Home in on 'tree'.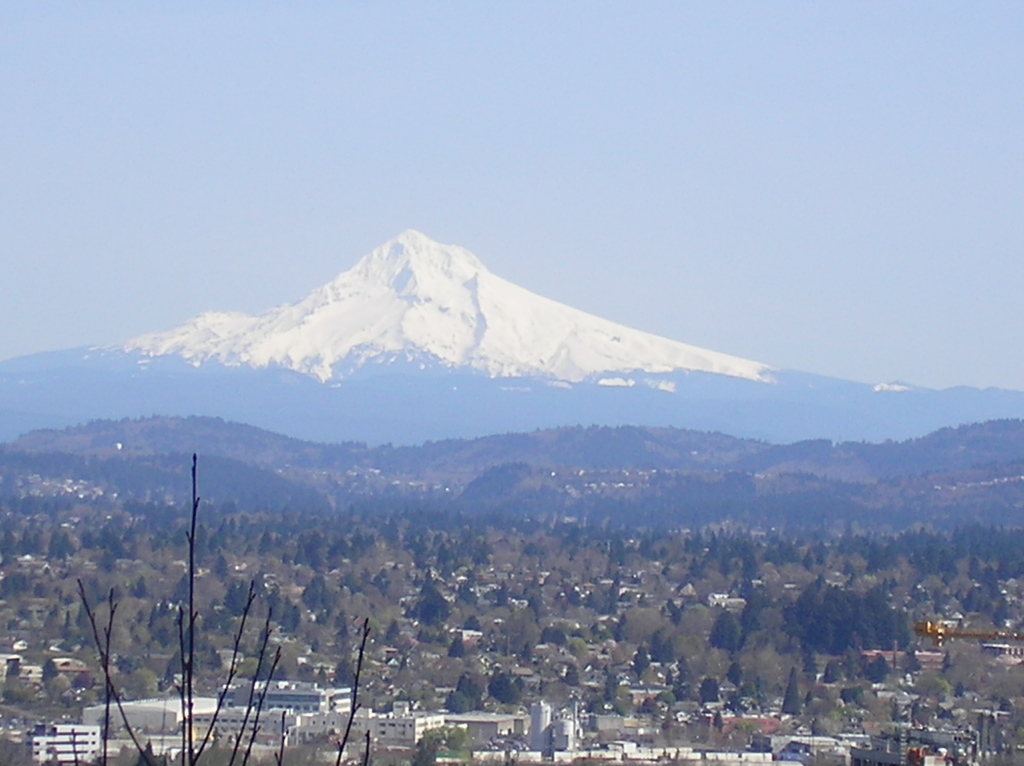
Homed in at (778,662,809,718).
